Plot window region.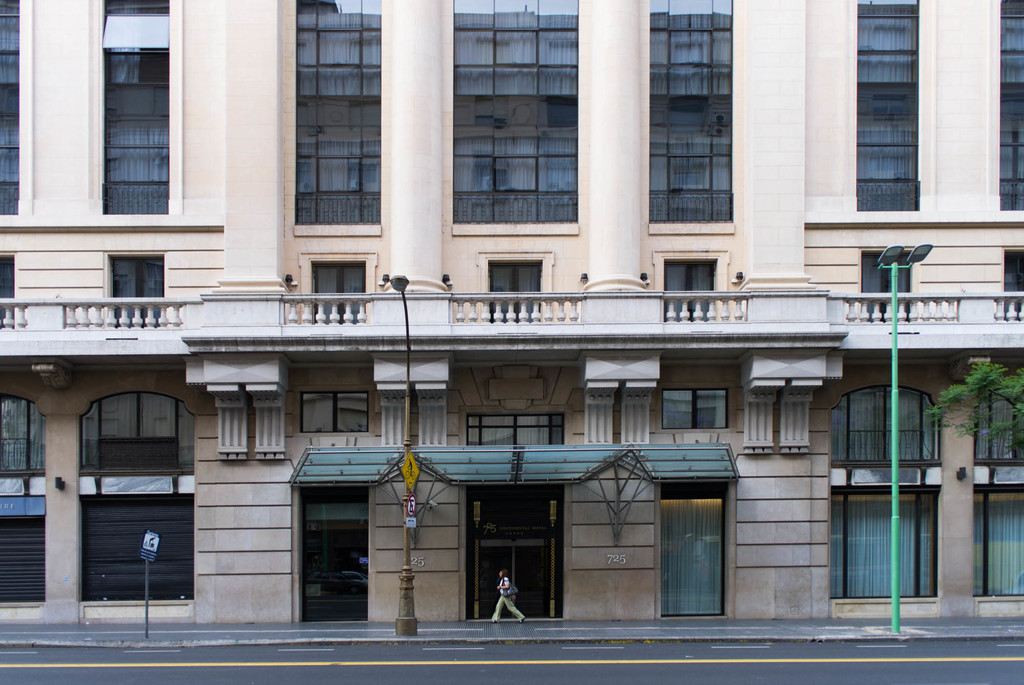
Plotted at [left=855, top=0, right=918, bottom=219].
